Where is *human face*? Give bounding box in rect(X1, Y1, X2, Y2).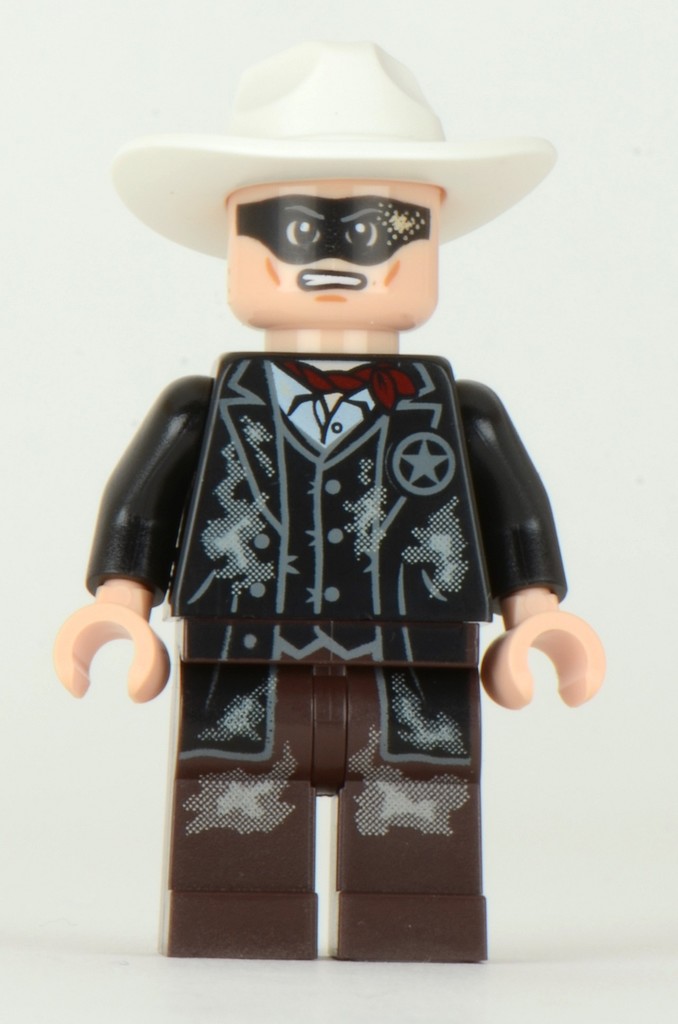
rect(228, 175, 433, 330).
